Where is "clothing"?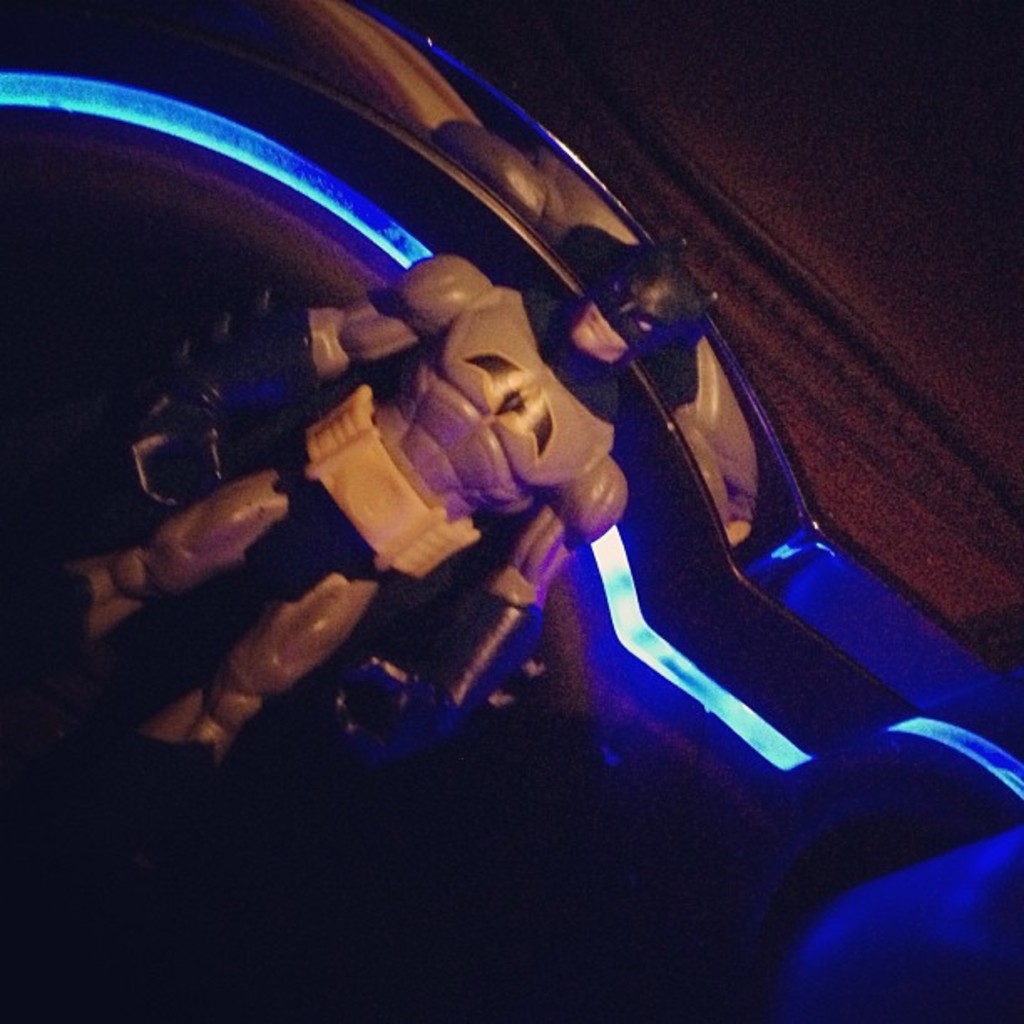
bbox=[65, 253, 629, 761].
